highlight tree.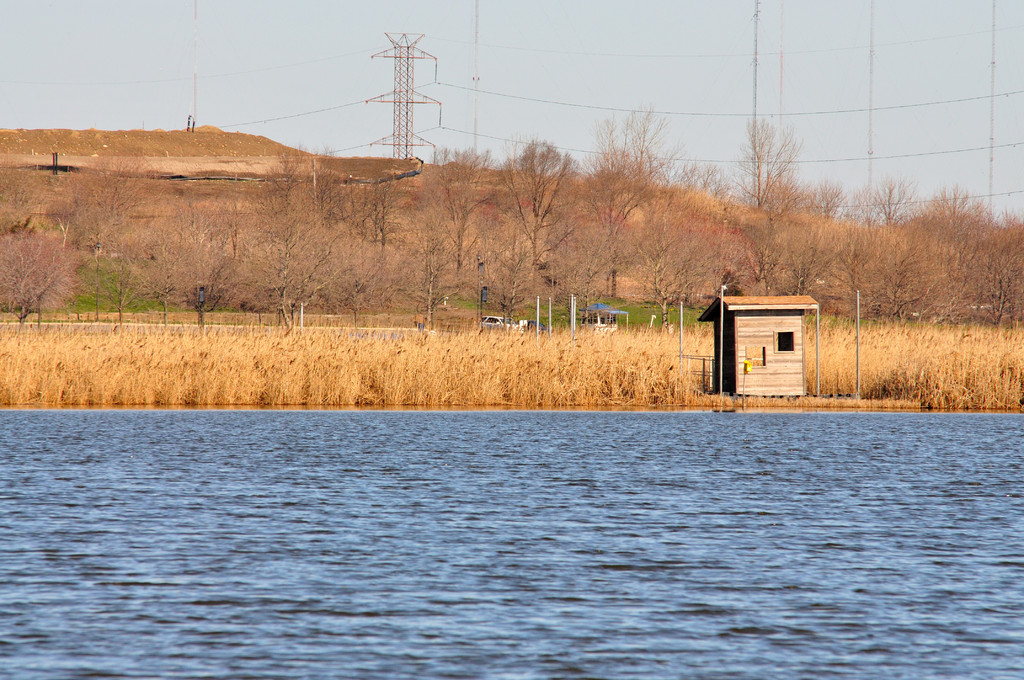
Highlighted region: (746,114,803,218).
